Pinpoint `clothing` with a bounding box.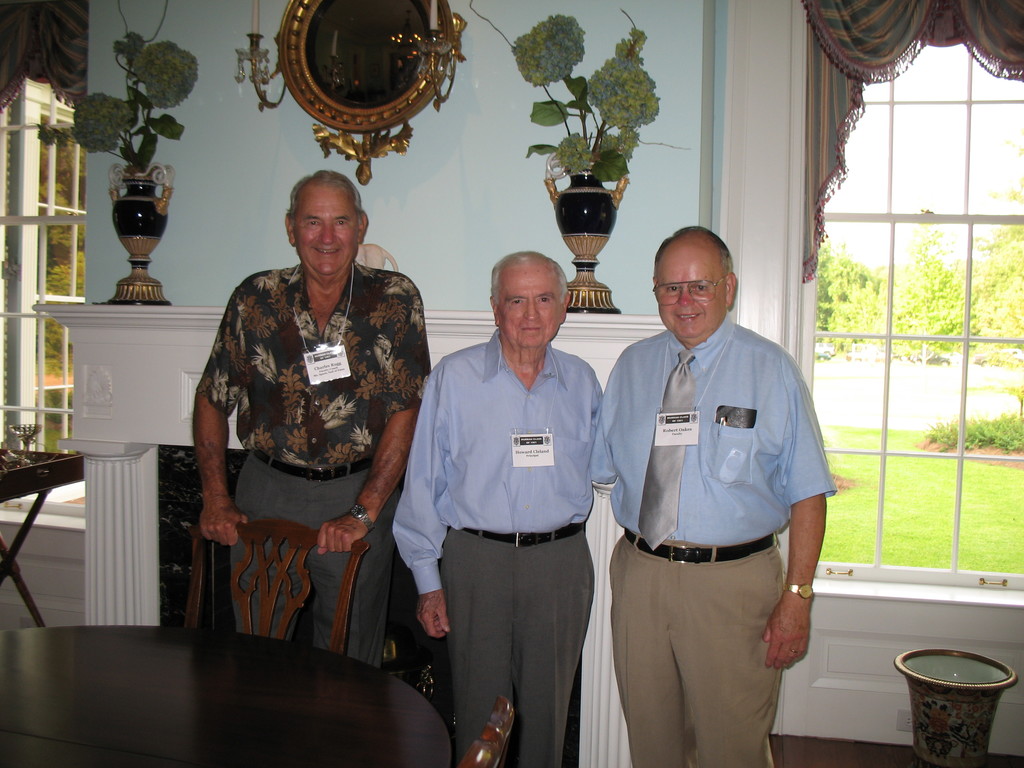
bbox=[392, 328, 618, 767].
